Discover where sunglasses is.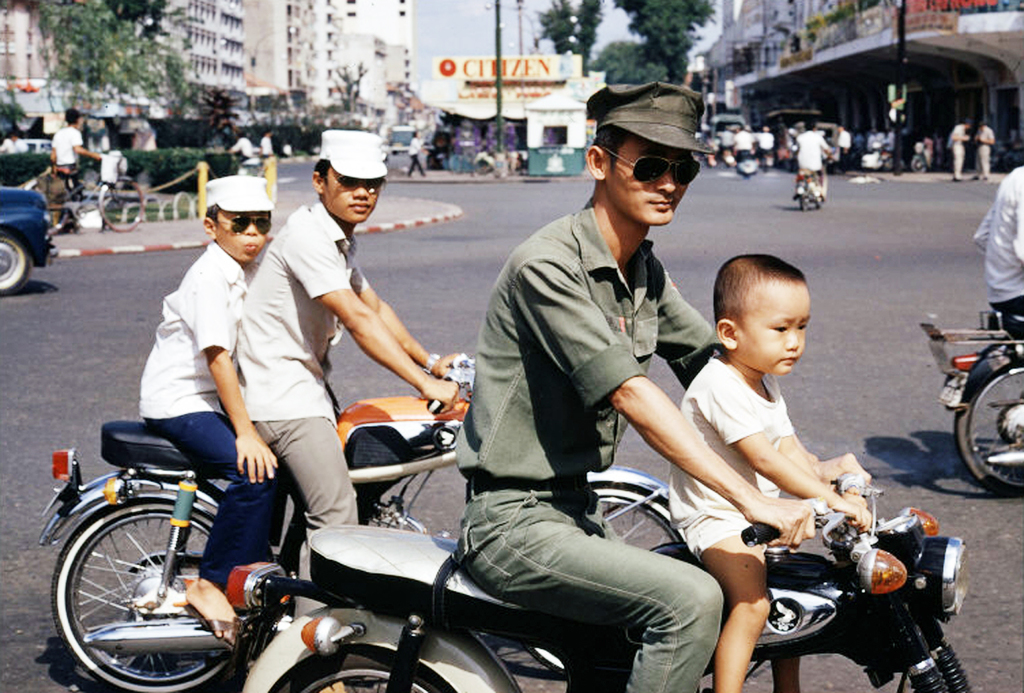
Discovered at detection(327, 172, 385, 189).
